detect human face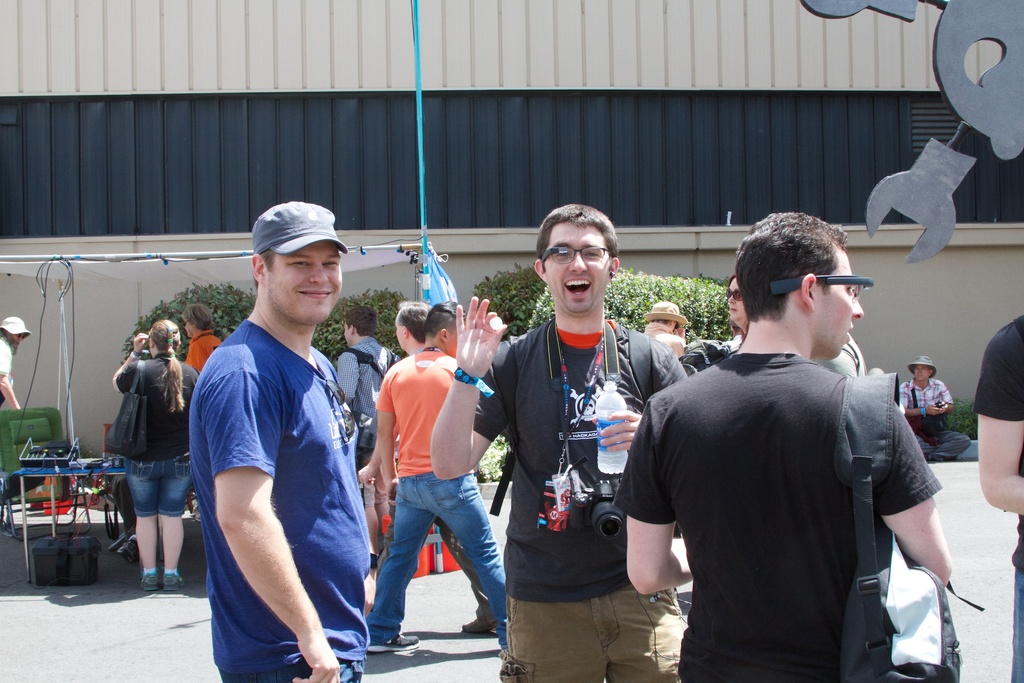
184 315 194 337
